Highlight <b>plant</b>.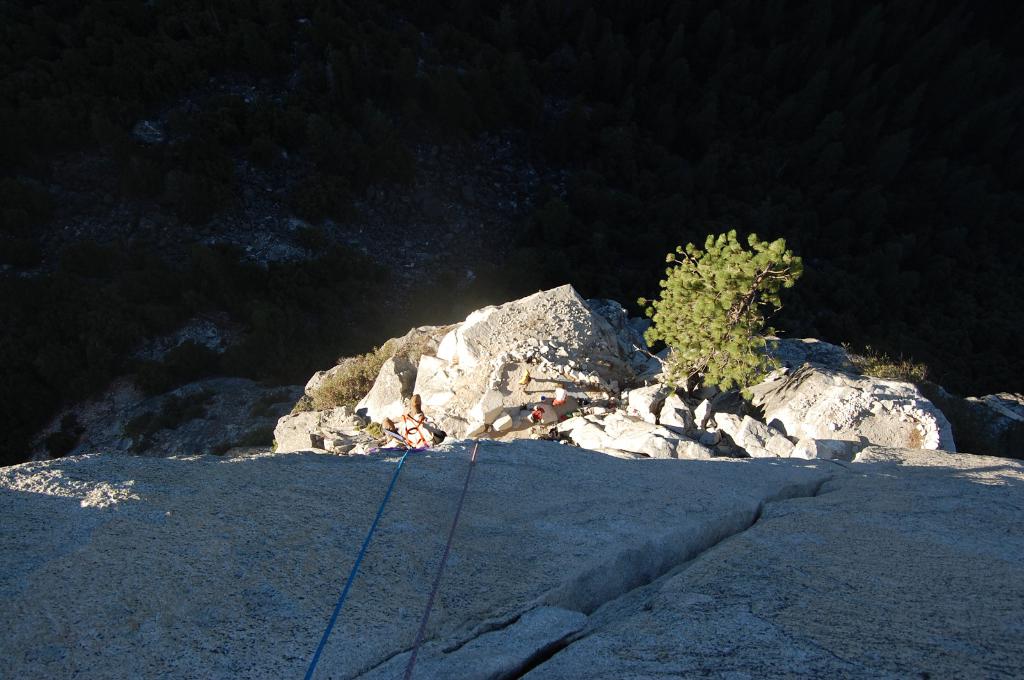
Highlighted region: <region>120, 384, 211, 451</region>.
